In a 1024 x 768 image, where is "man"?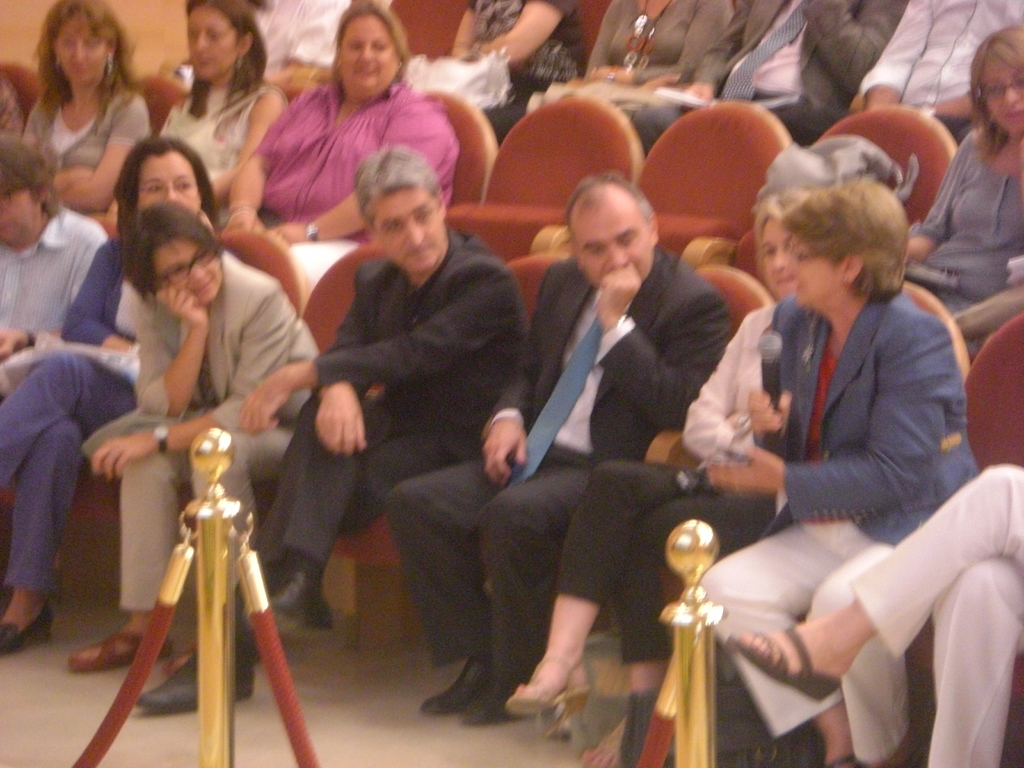
l=383, t=166, r=740, b=733.
